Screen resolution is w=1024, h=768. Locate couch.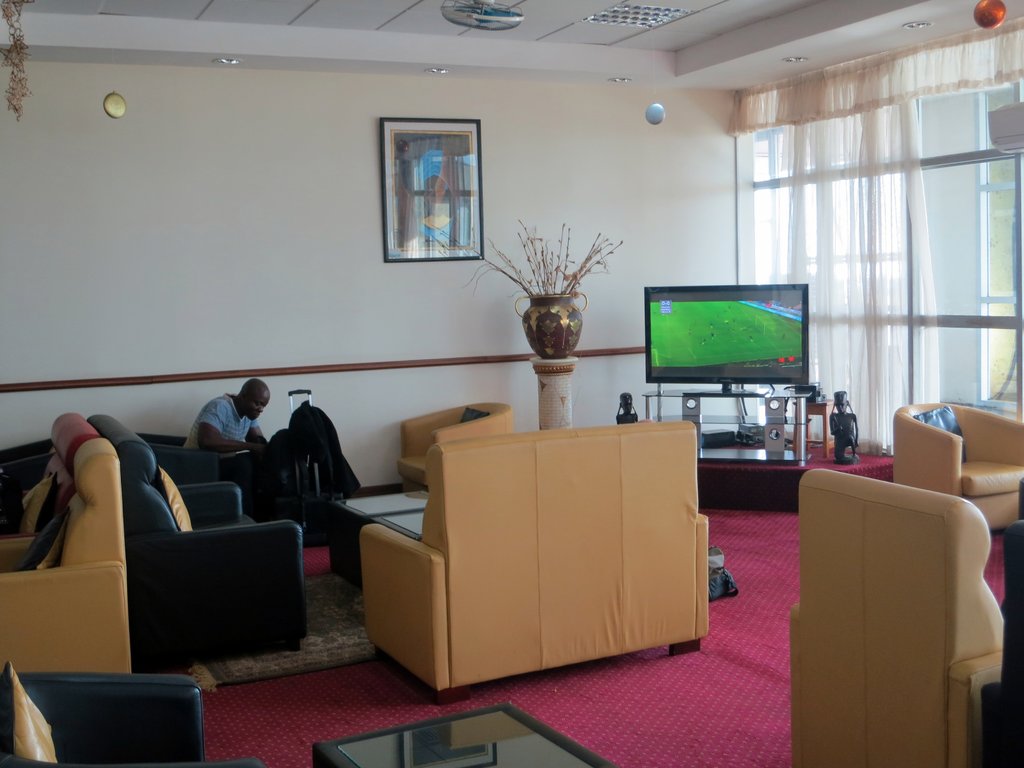
(291, 407, 417, 584).
